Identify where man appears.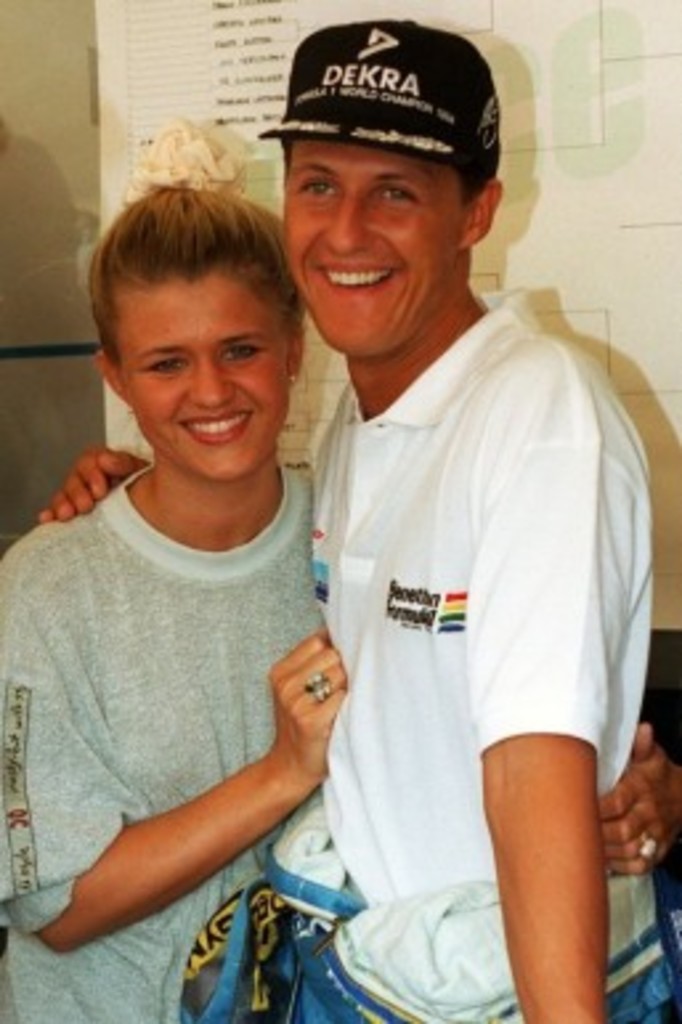
Appears at [220, 5, 650, 997].
